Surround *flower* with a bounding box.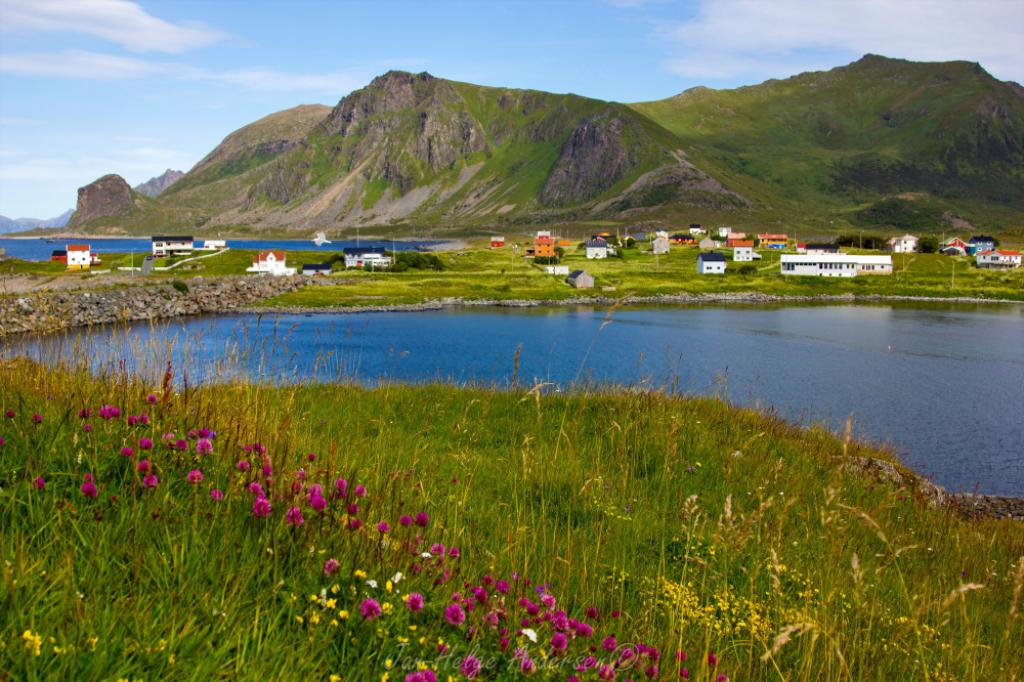
329 669 342 681.
